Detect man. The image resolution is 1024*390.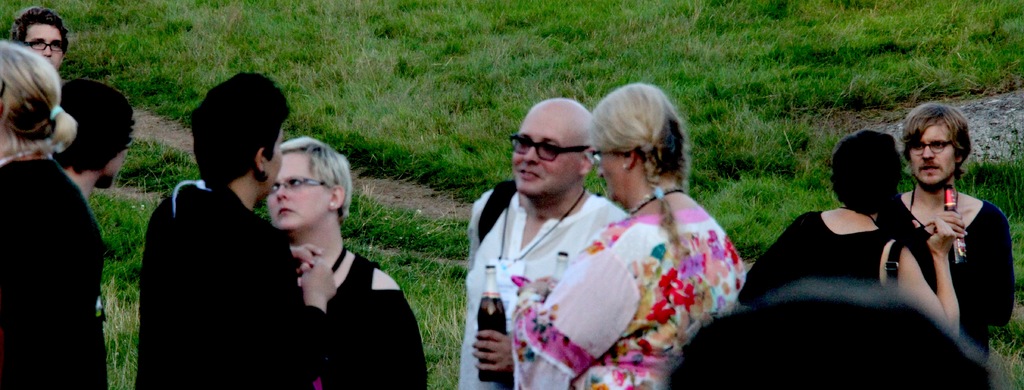
(137, 82, 342, 385).
